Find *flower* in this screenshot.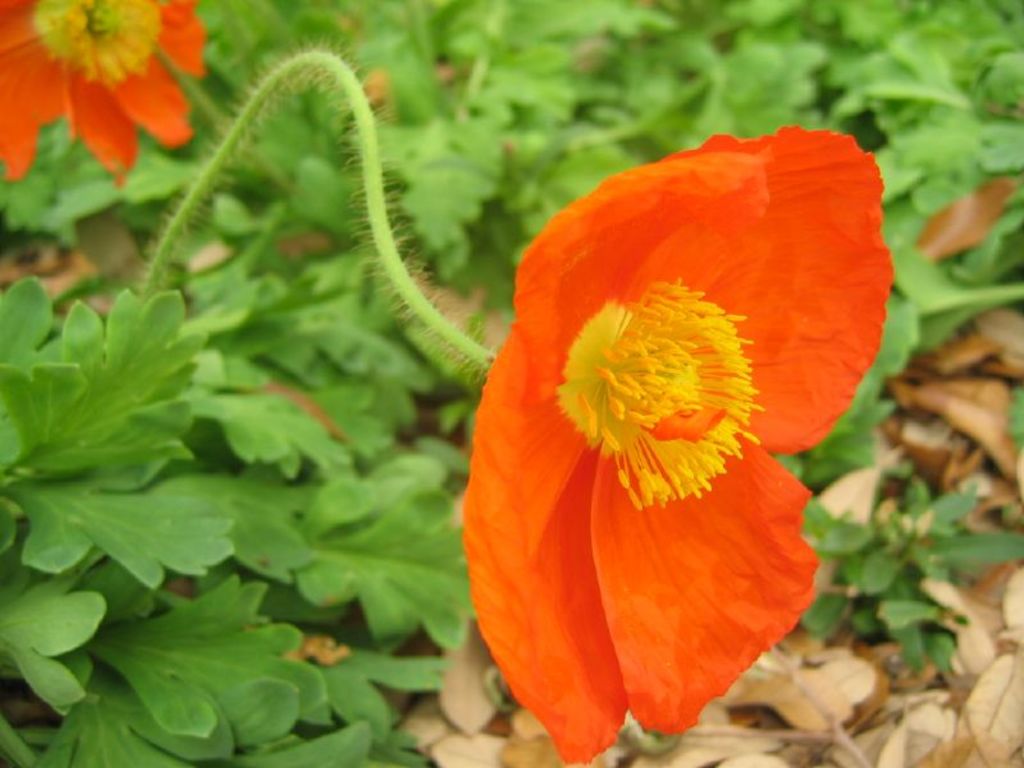
The bounding box for *flower* is {"left": 0, "top": 0, "right": 214, "bottom": 191}.
